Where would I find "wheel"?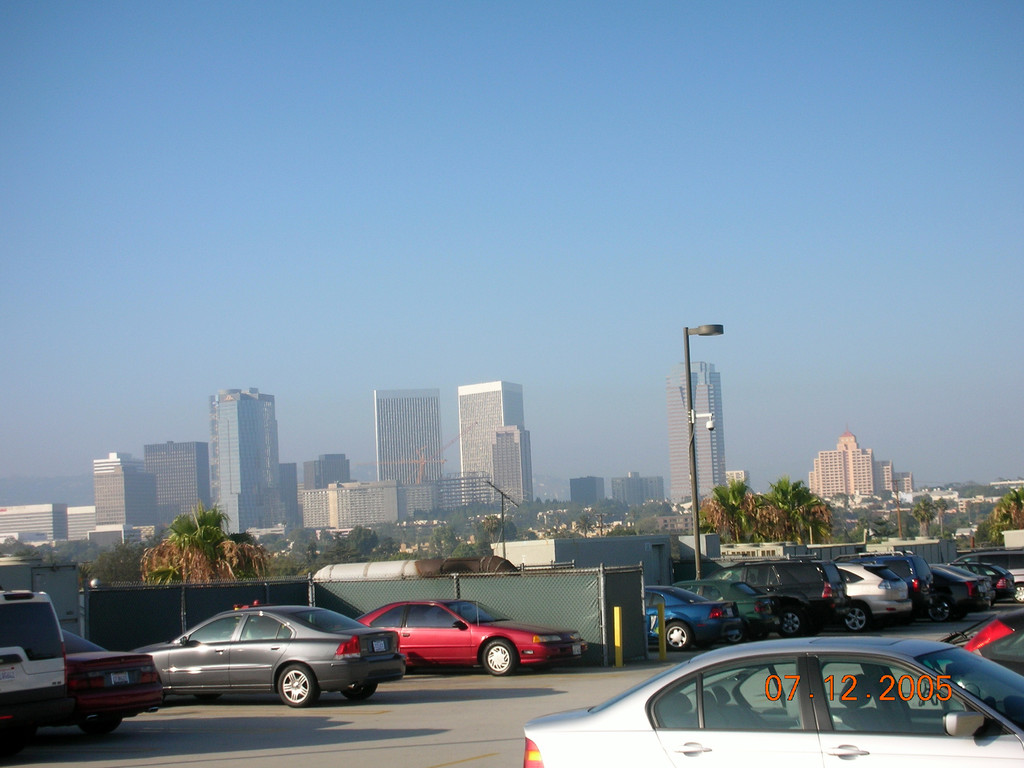
At region(845, 608, 873, 635).
